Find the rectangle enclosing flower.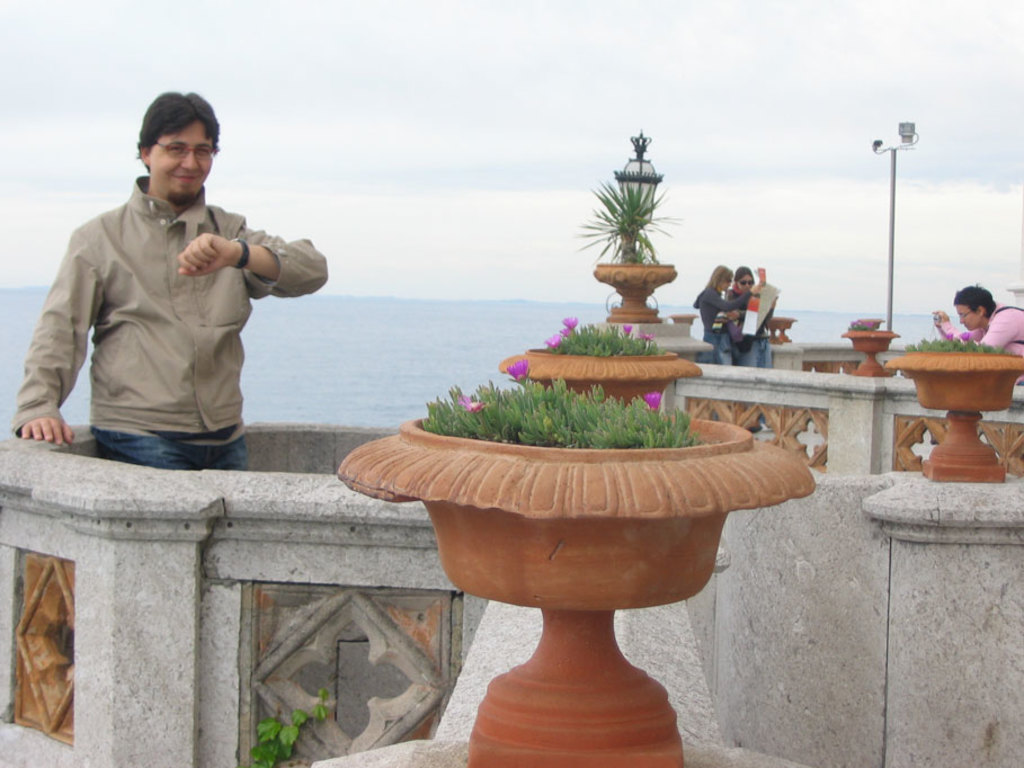
(960, 329, 976, 339).
